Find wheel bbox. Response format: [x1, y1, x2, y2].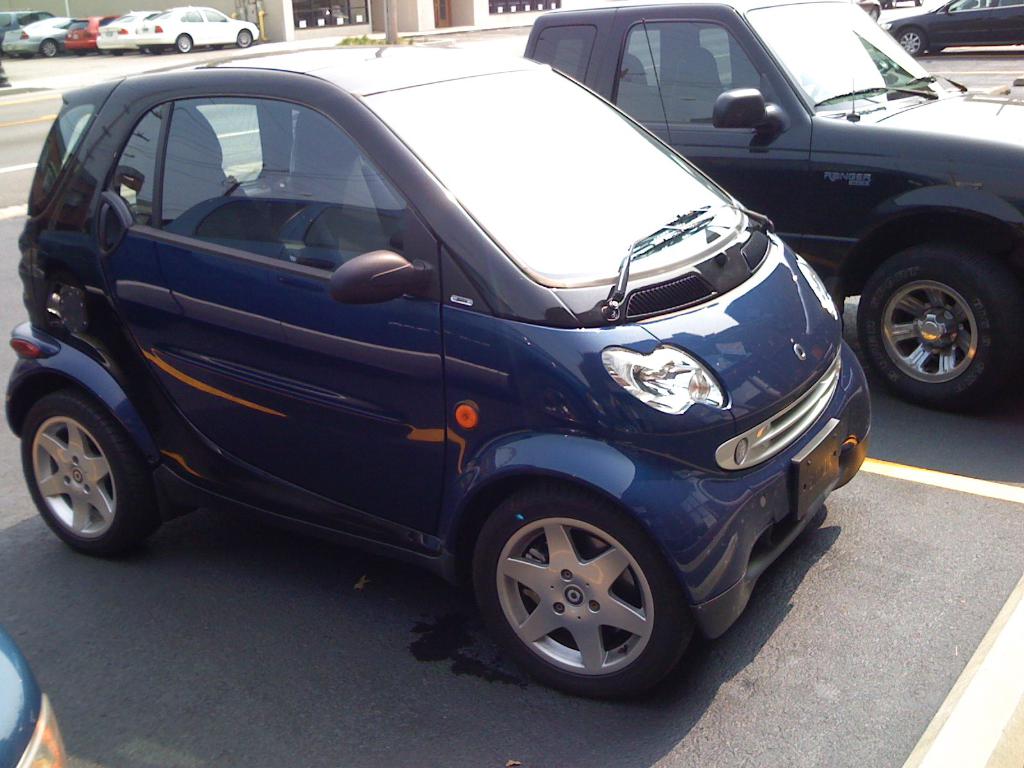
[18, 389, 166, 556].
